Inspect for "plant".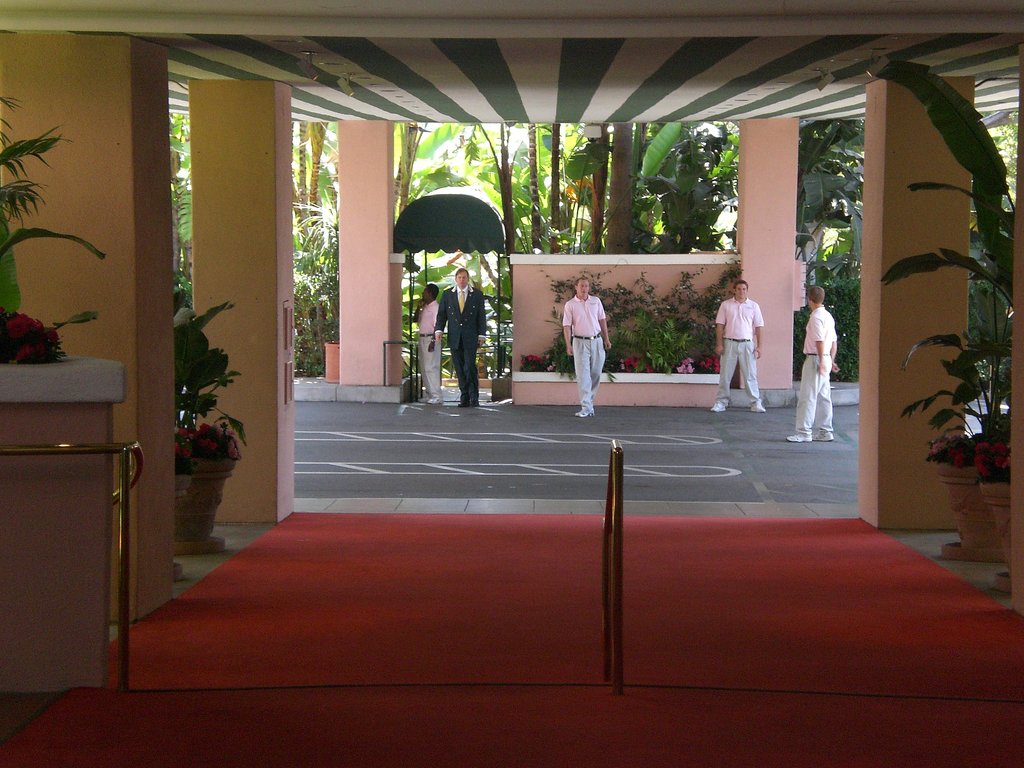
Inspection: box=[176, 296, 237, 429].
